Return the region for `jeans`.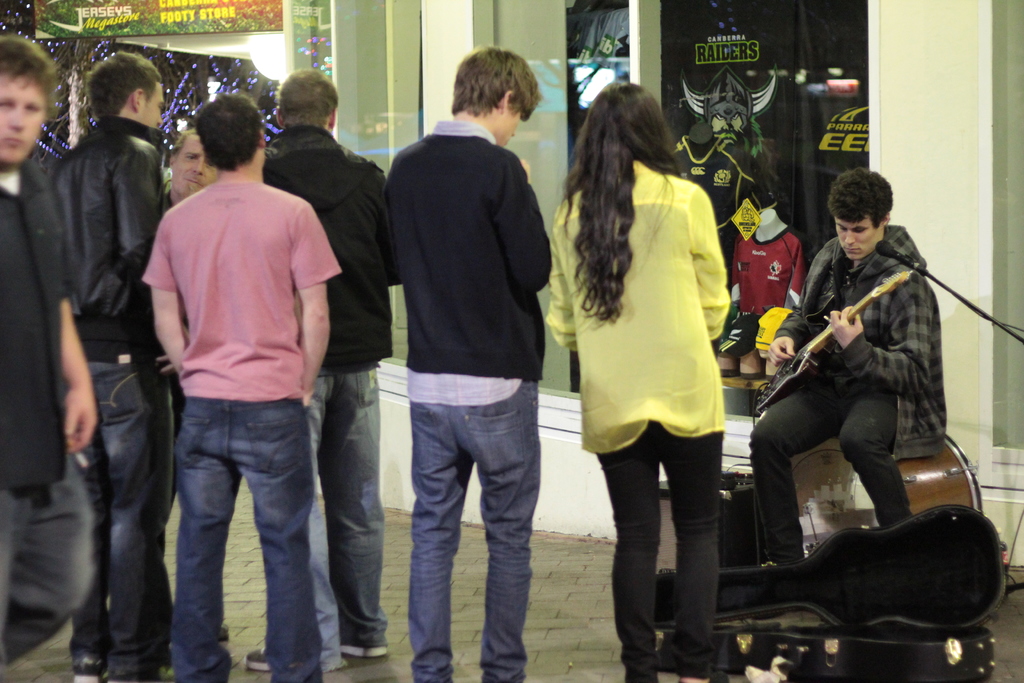
BBox(744, 387, 909, 555).
